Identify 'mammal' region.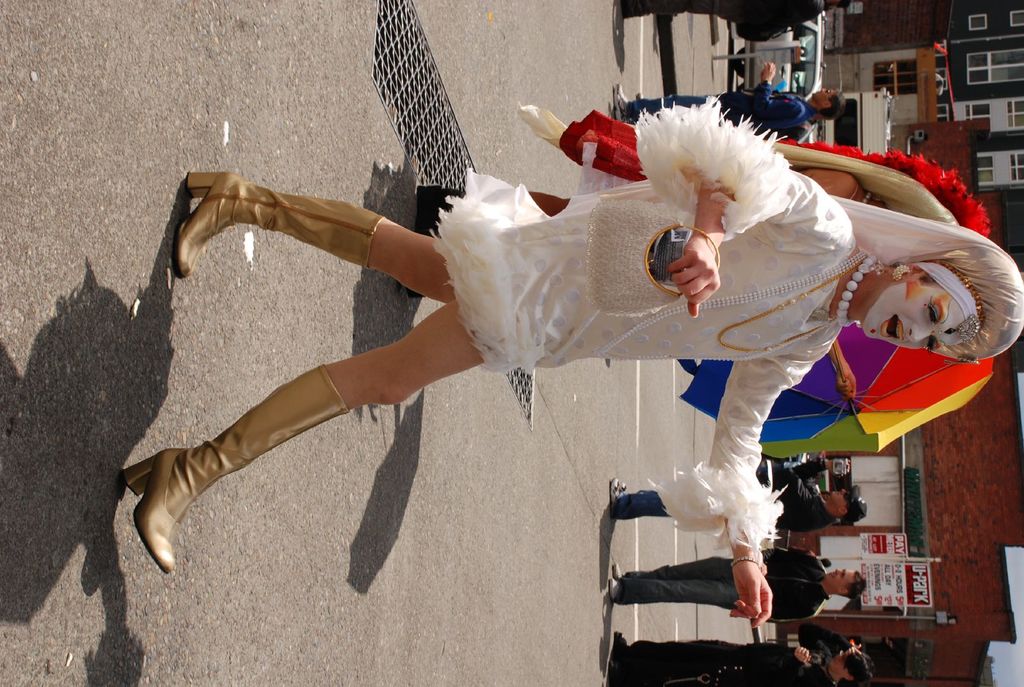
Region: [800,548,832,568].
